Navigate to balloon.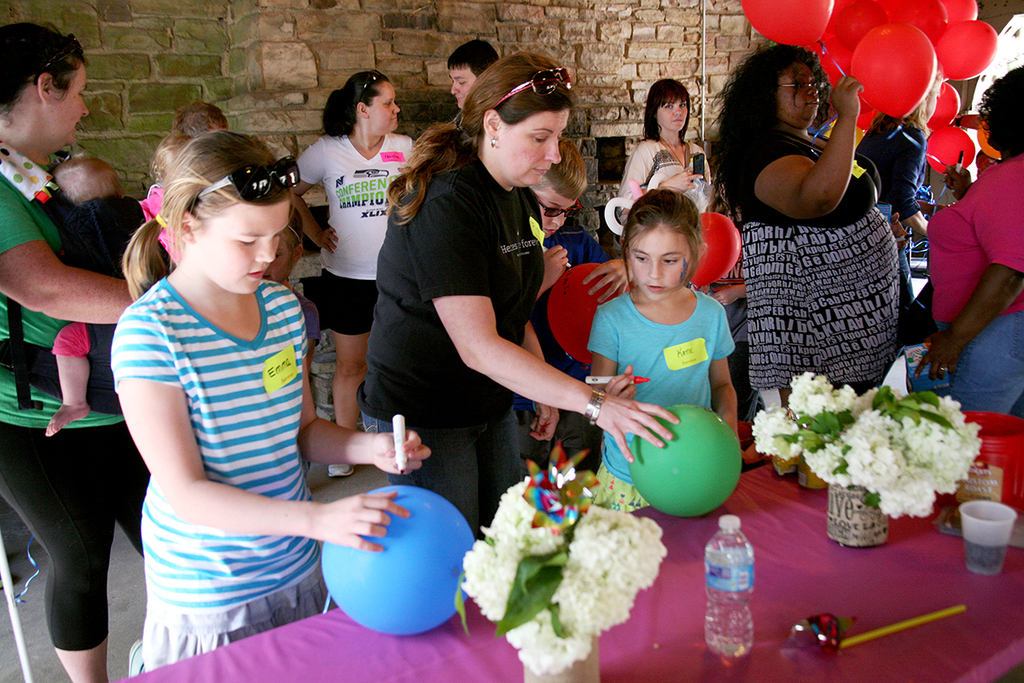
Navigation target: 628,402,743,517.
